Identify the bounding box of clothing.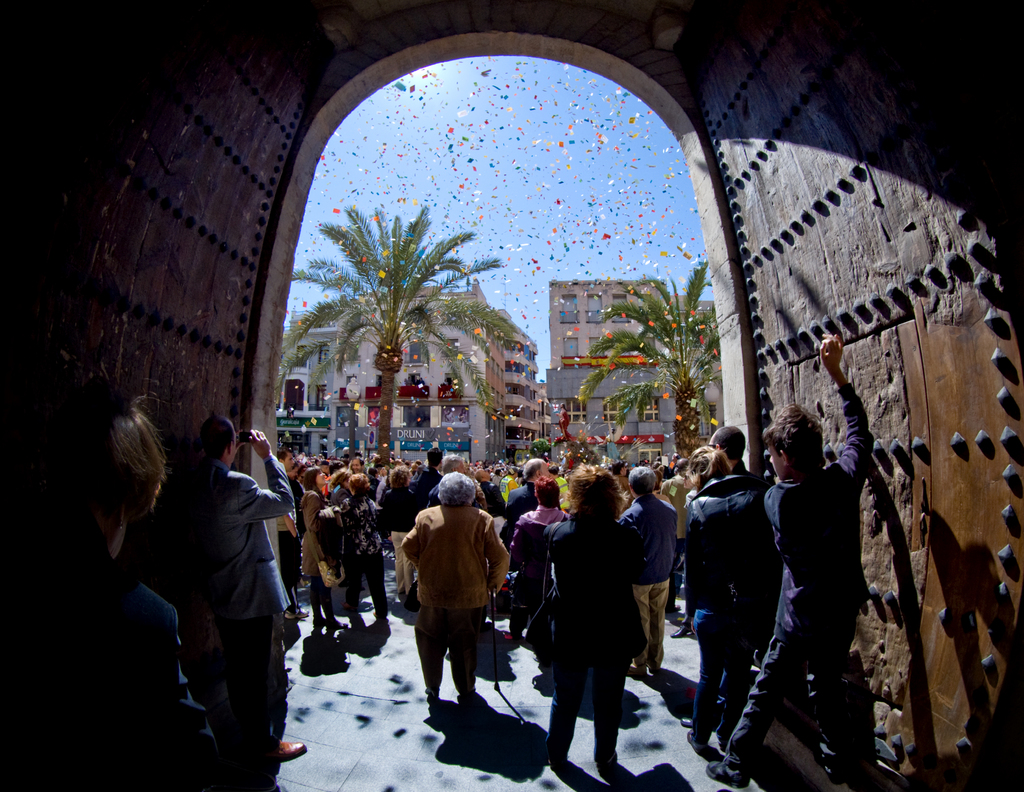
(left=661, top=472, right=691, bottom=499).
